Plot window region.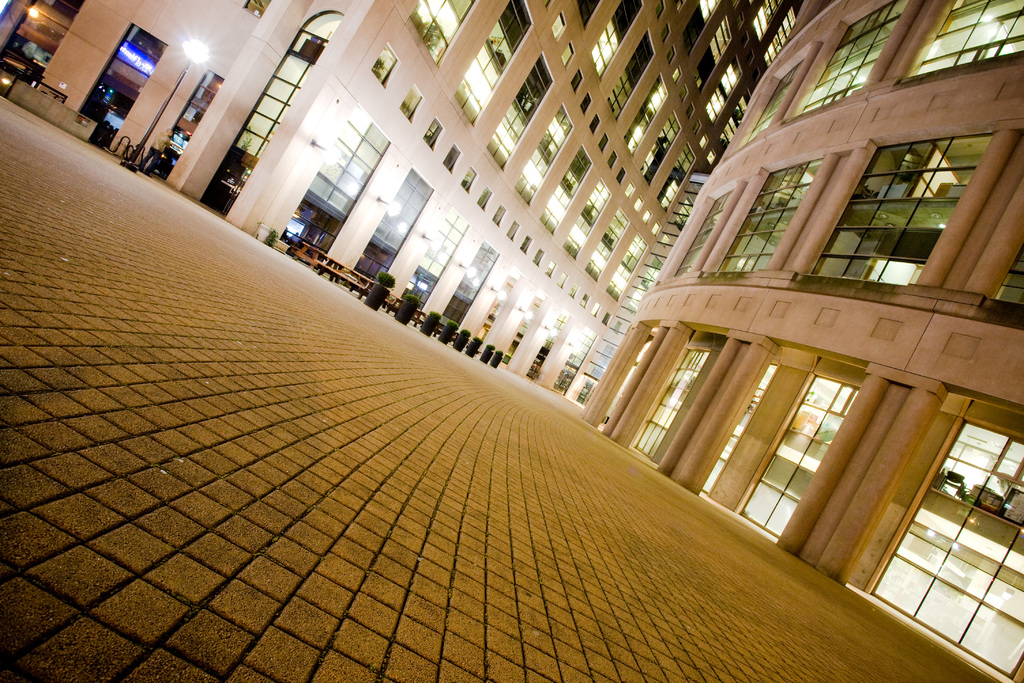
Plotted at rect(767, 0, 799, 76).
